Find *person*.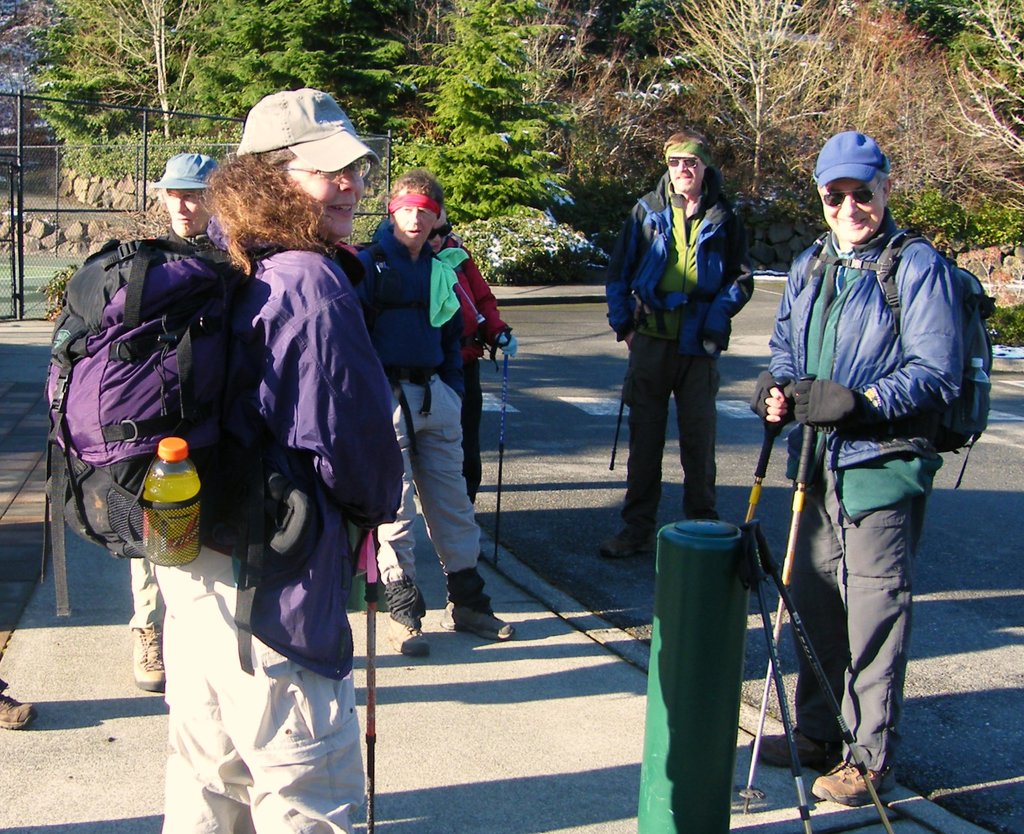
box(340, 176, 515, 659).
